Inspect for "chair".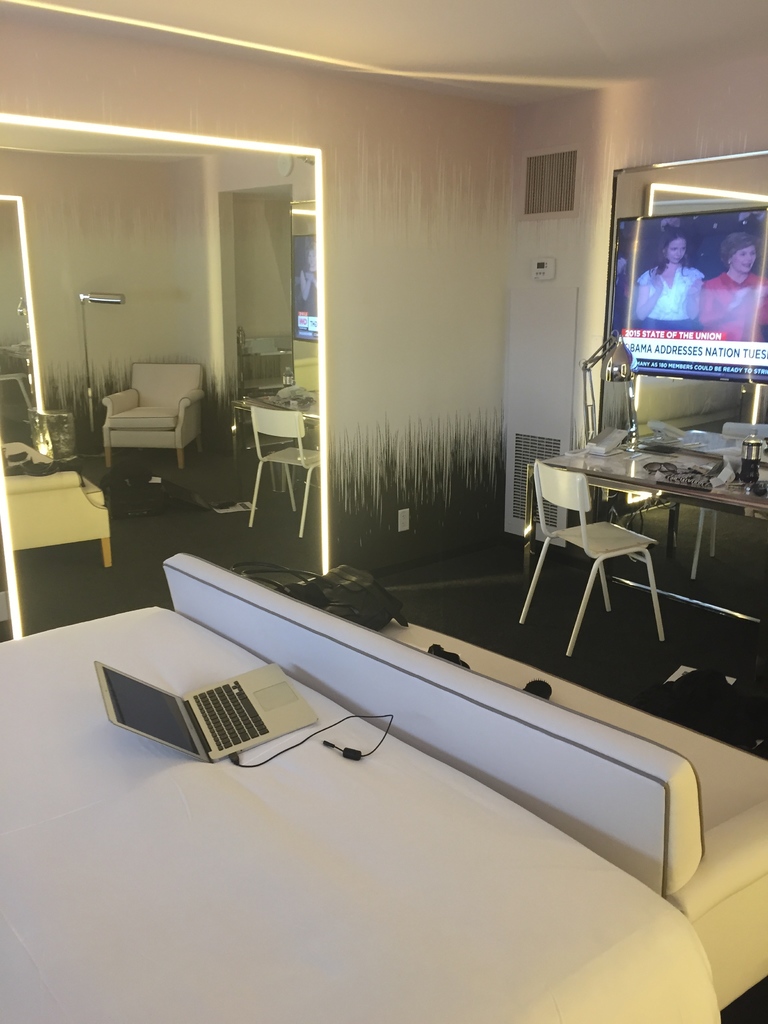
Inspection: box(0, 462, 114, 571).
